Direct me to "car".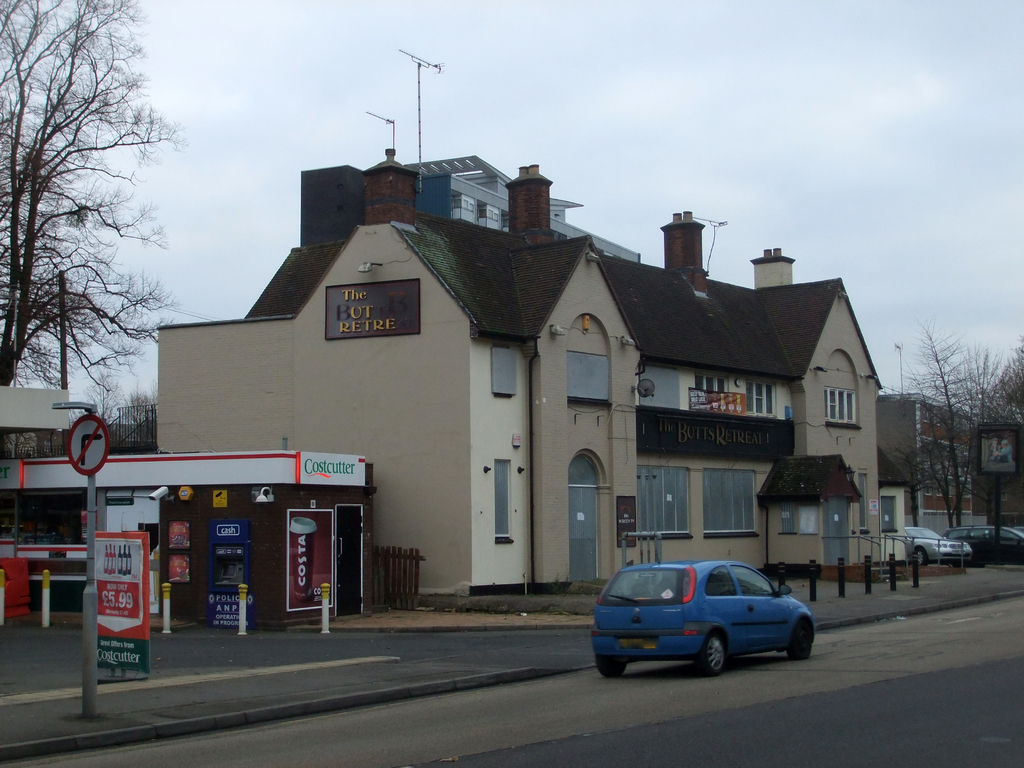
Direction: box(900, 525, 972, 567).
